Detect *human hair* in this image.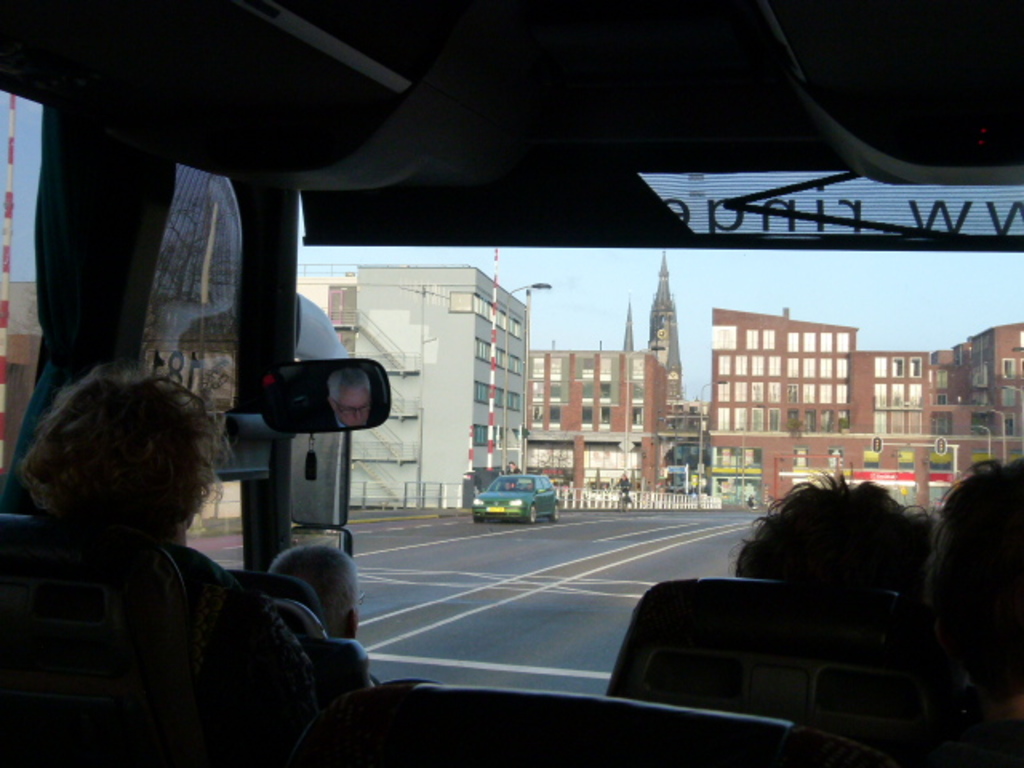
Detection: (x1=723, y1=464, x2=934, y2=597).
